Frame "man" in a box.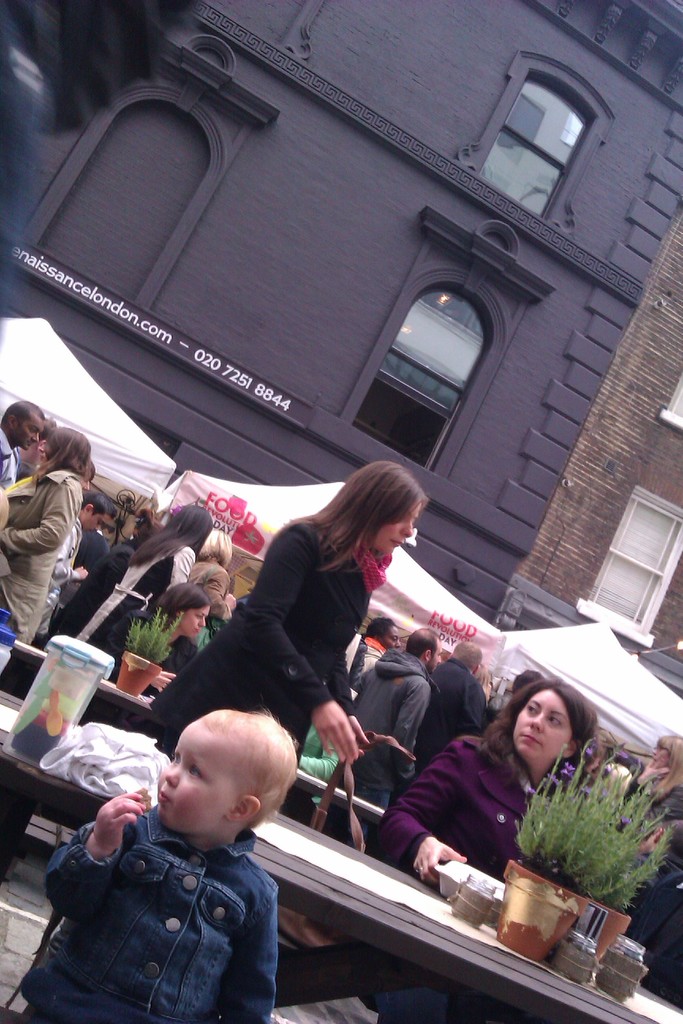
343 617 431 836.
